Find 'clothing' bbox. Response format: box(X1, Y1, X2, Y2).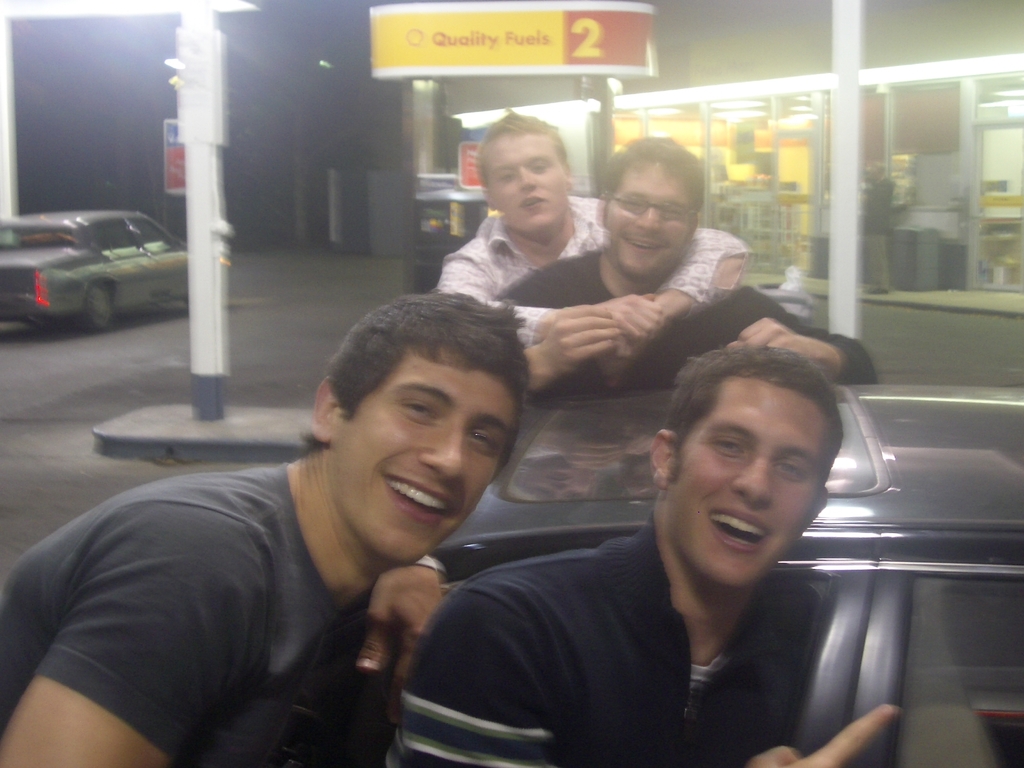
box(499, 243, 865, 394).
